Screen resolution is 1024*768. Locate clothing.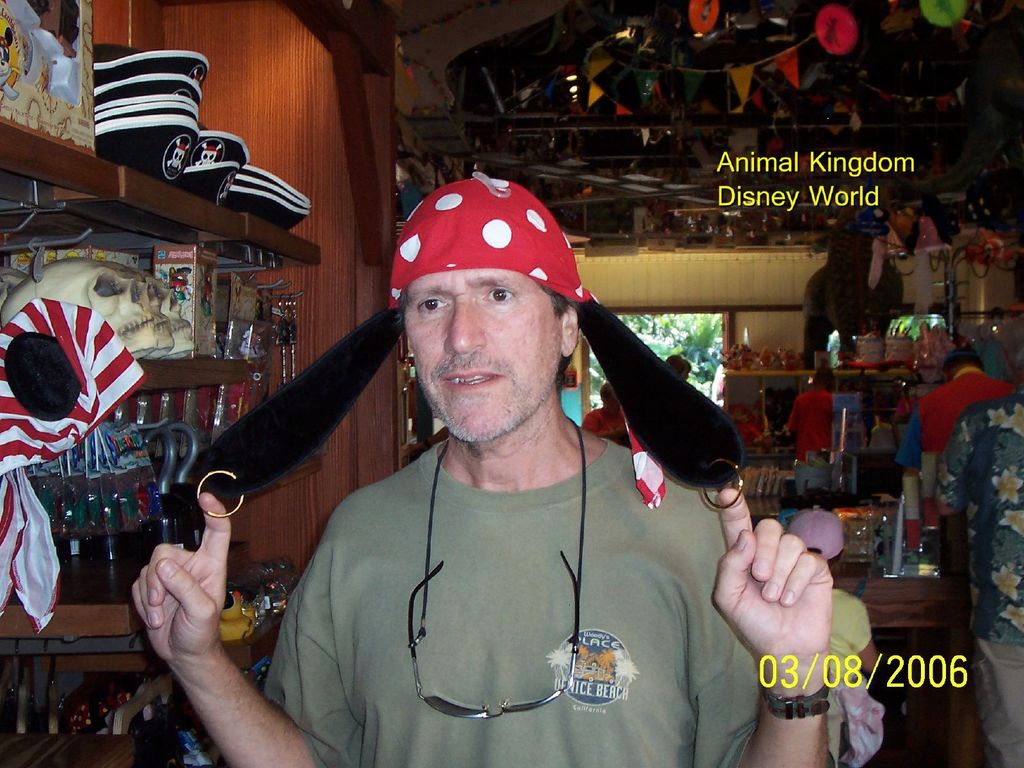
918 376 1023 756.
